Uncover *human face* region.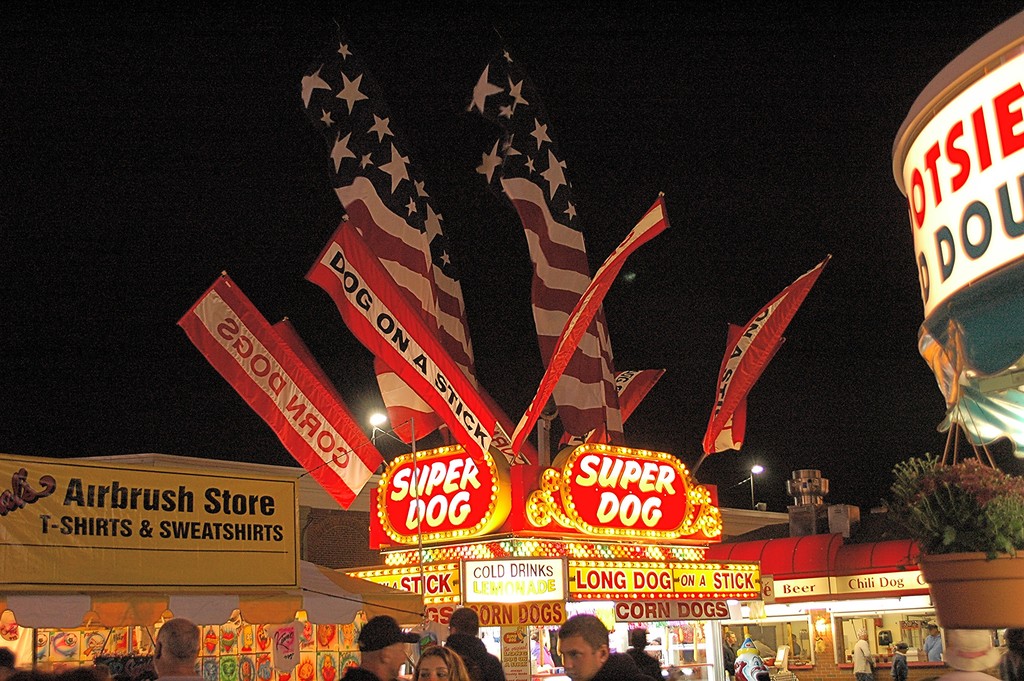
Uncovered: <bbox>729, 634, 737, 645</bbox>.
